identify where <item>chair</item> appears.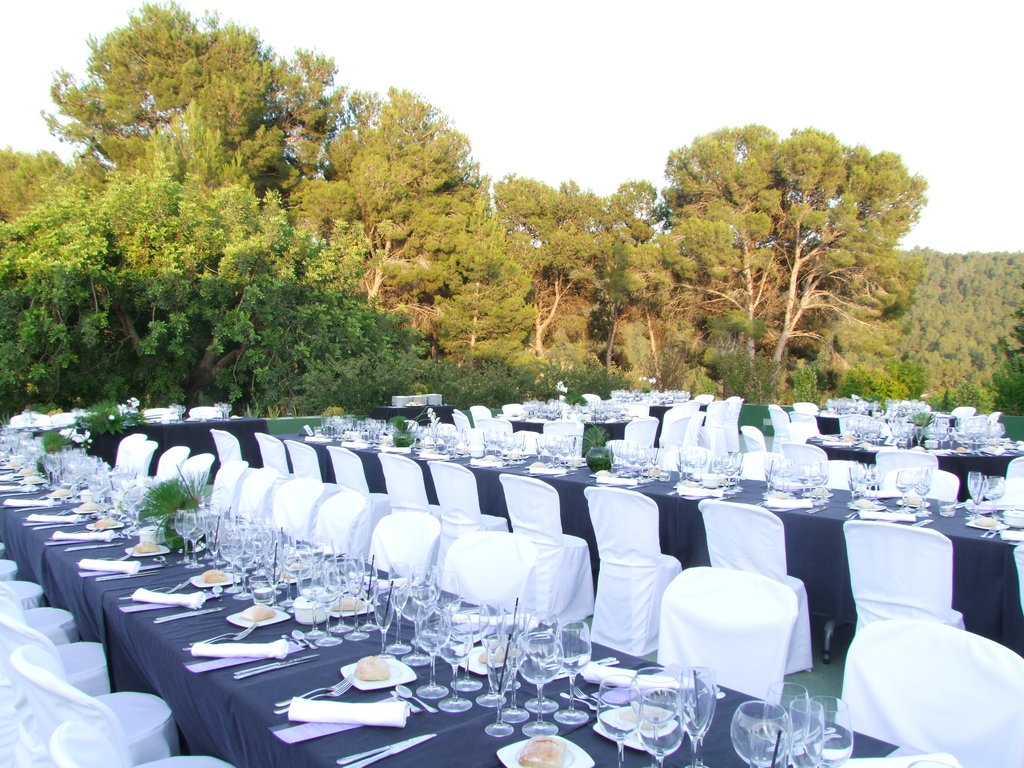
Appears at 664,407,692,458.
